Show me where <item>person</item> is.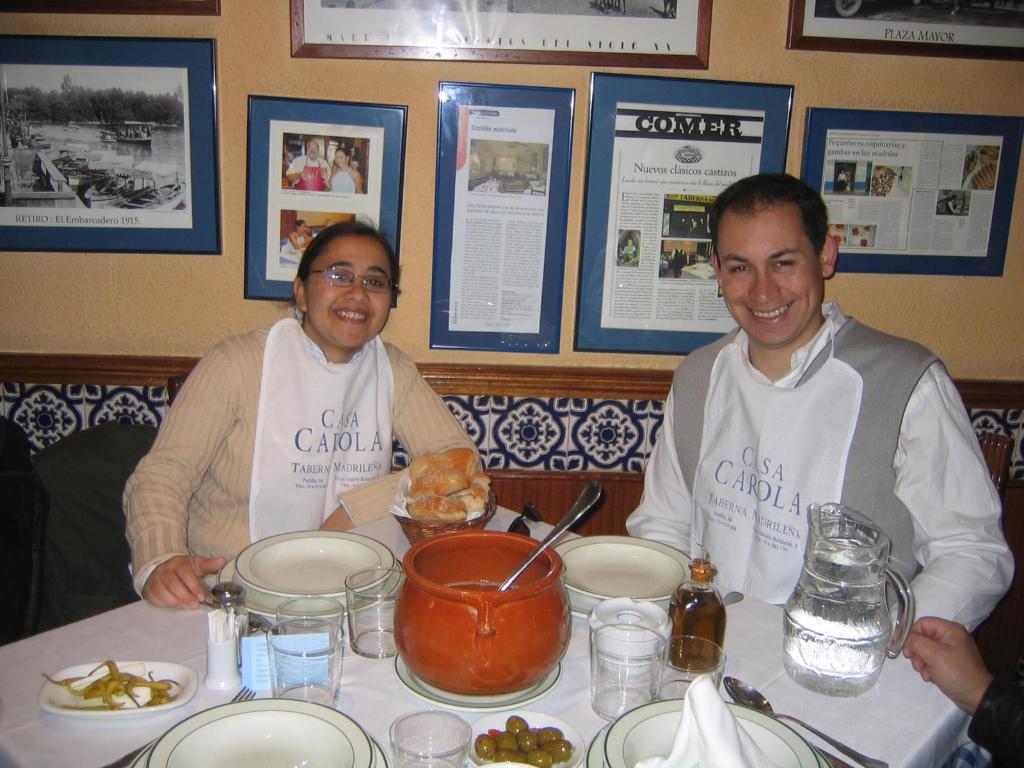
<item>person</item> is at left=627, top=173, right=1016, bottom=641.
